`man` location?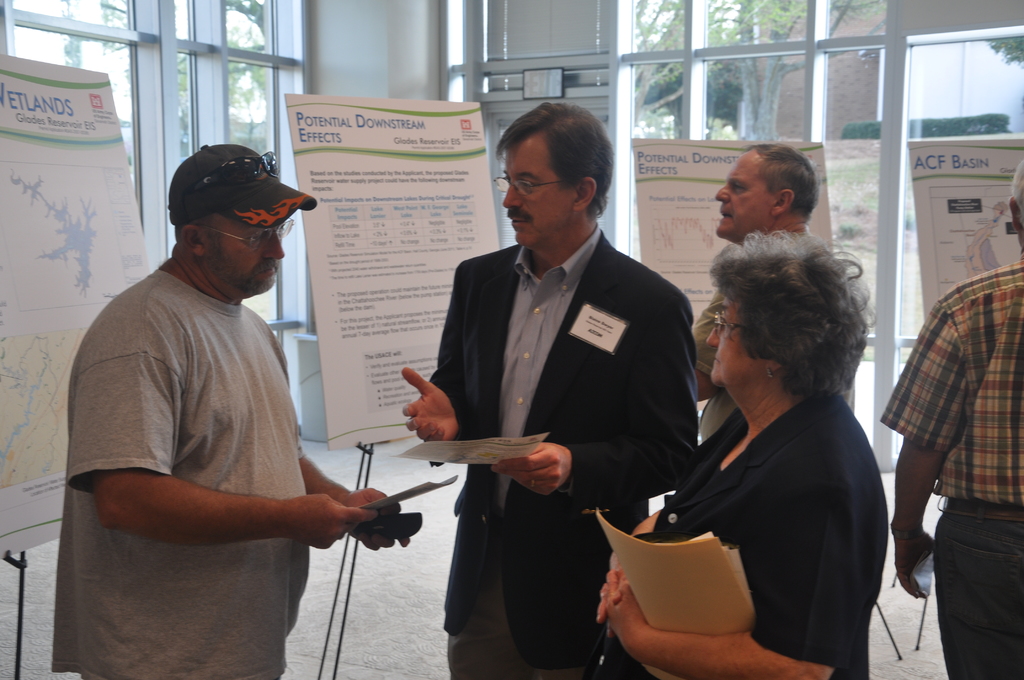
detection(56, 105, 387, 670)
